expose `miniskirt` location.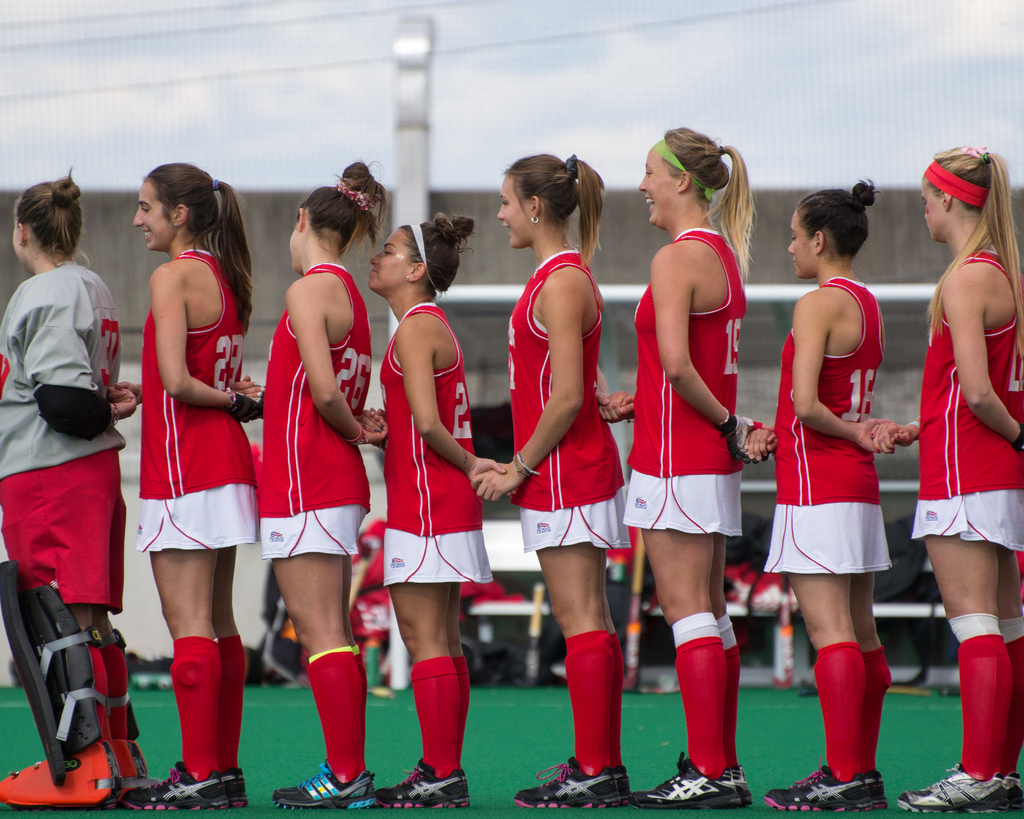
Exposed at left=254, top=501, right=371, bottom=561.
